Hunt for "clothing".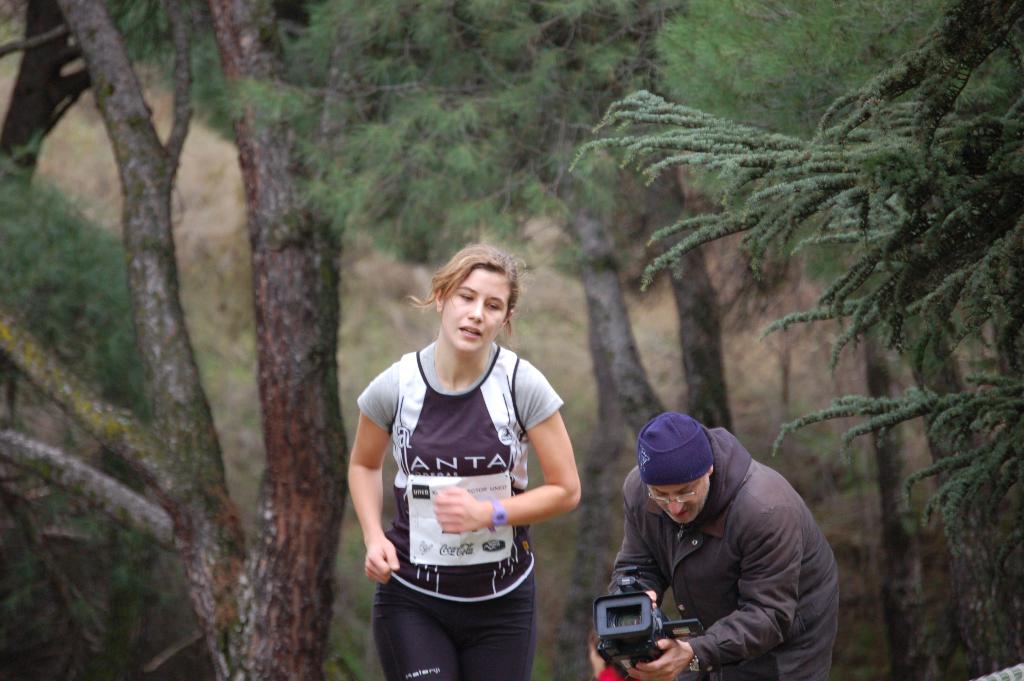
Hunted down at bbox(368, 306, 570, 638).
